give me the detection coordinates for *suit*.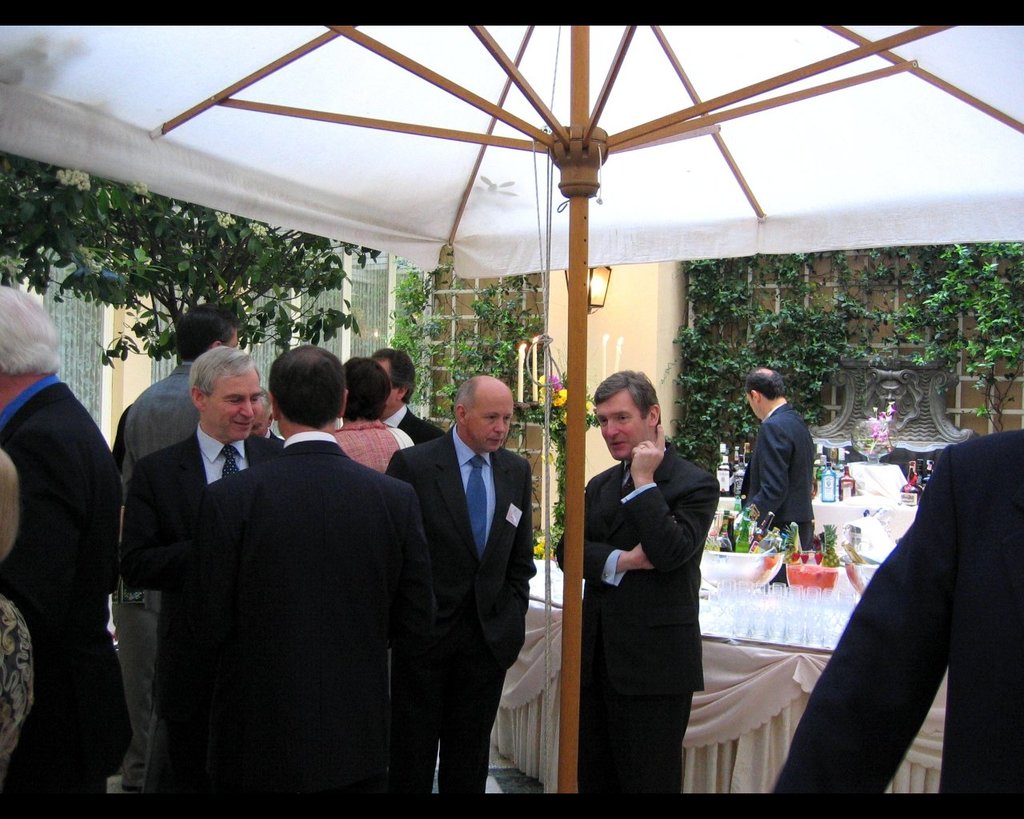
386:404:444:446.
